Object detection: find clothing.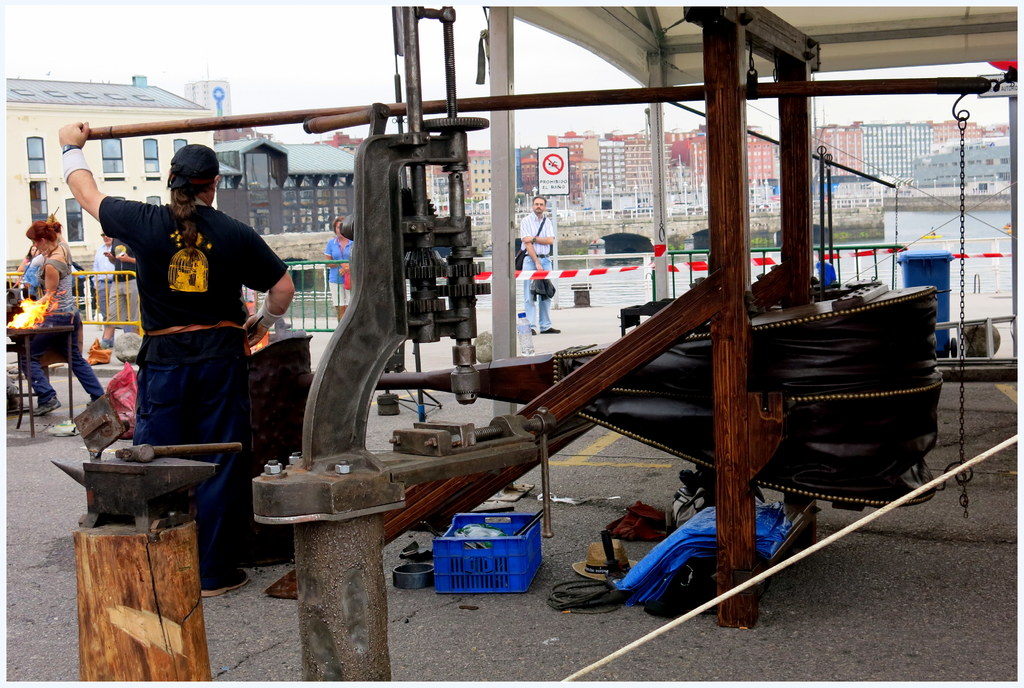
[325, 236, 355, 322].
